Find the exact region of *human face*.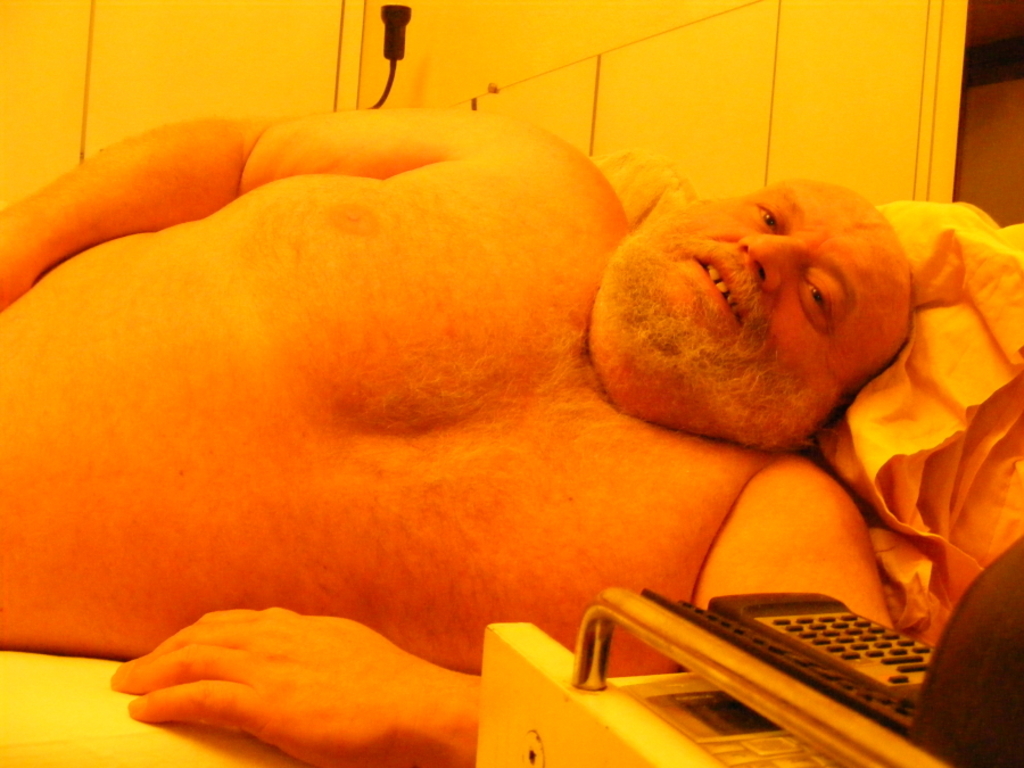
Exact region: box=[602, 182, 919, 445].
